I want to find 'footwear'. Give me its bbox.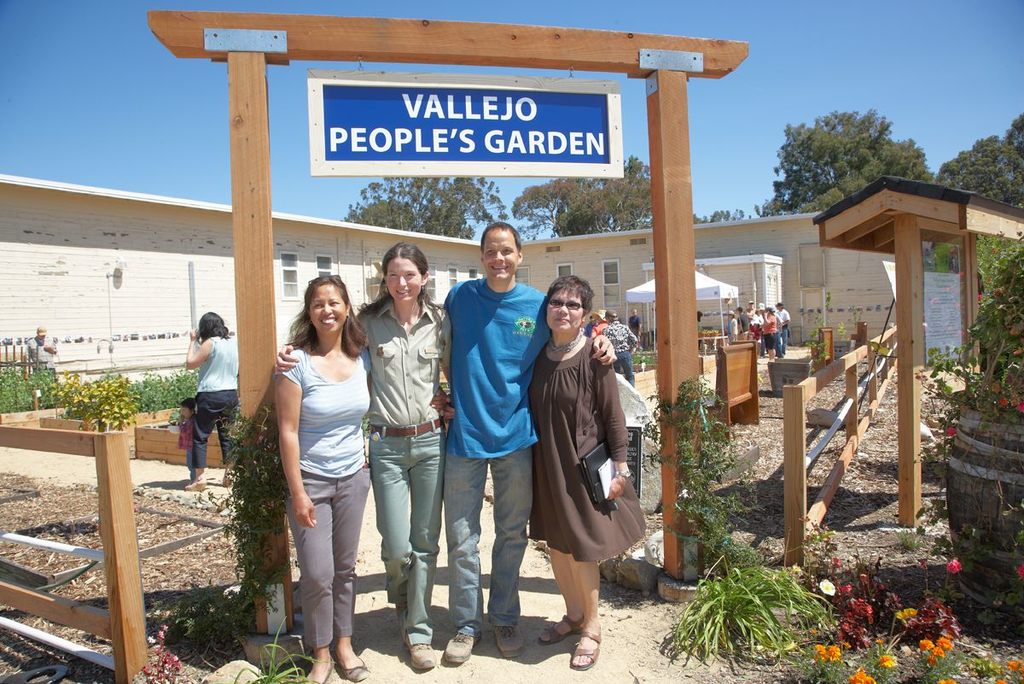
[x1=567, y1=624, x2=604, y2=671].
